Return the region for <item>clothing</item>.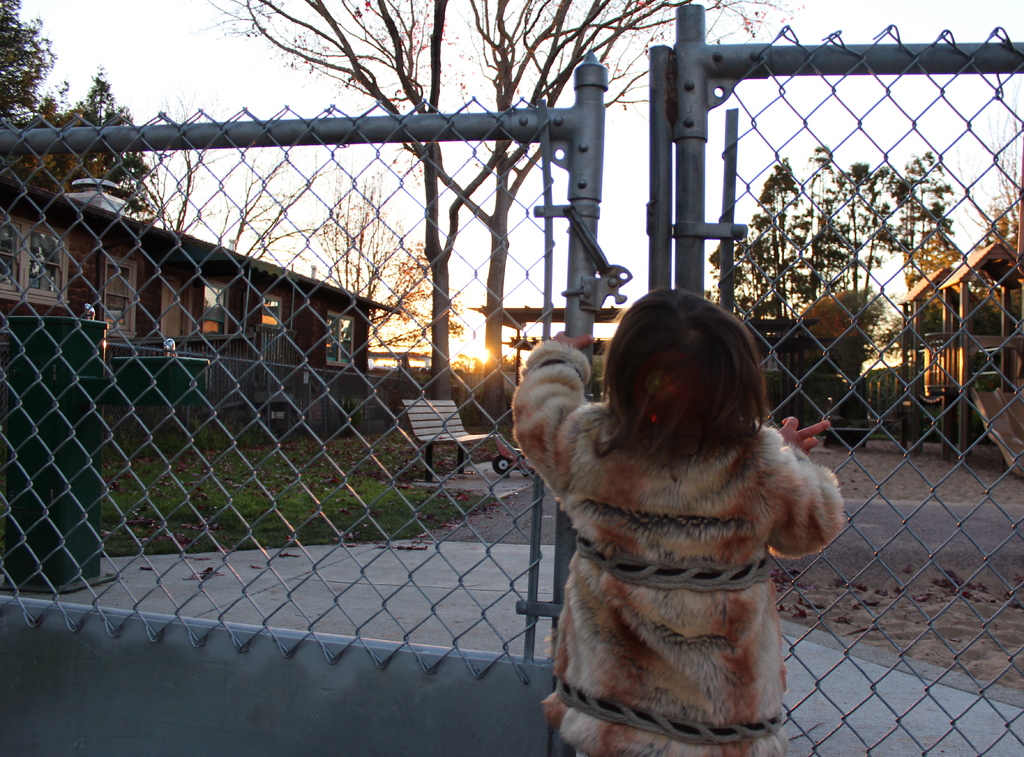
510 299 847 756.
